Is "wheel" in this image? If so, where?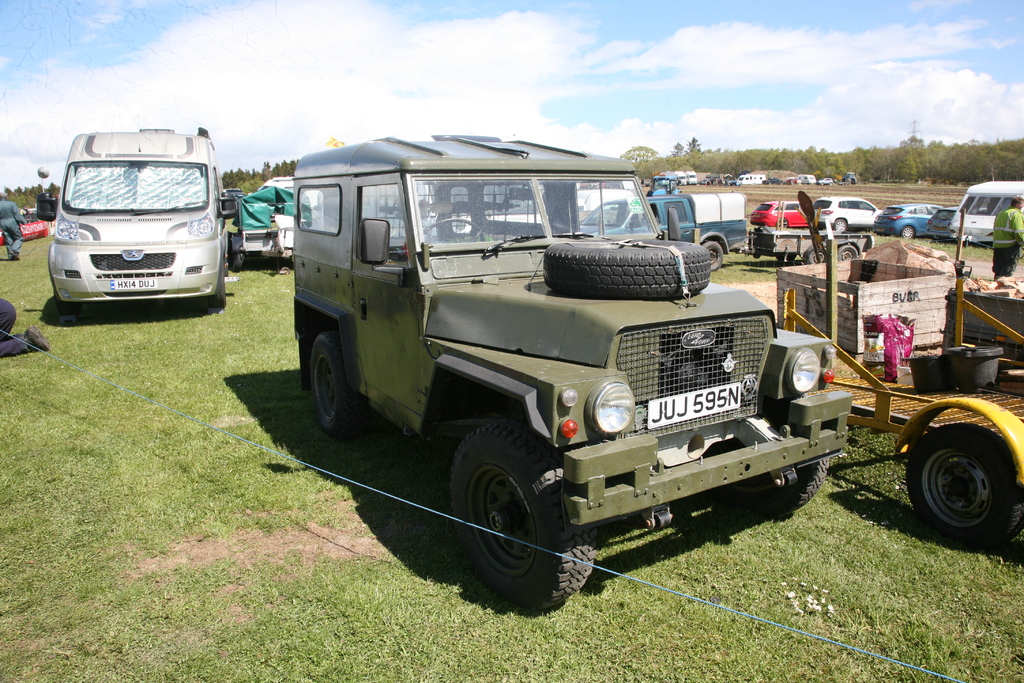
Yes, at 204:267:234:314.
